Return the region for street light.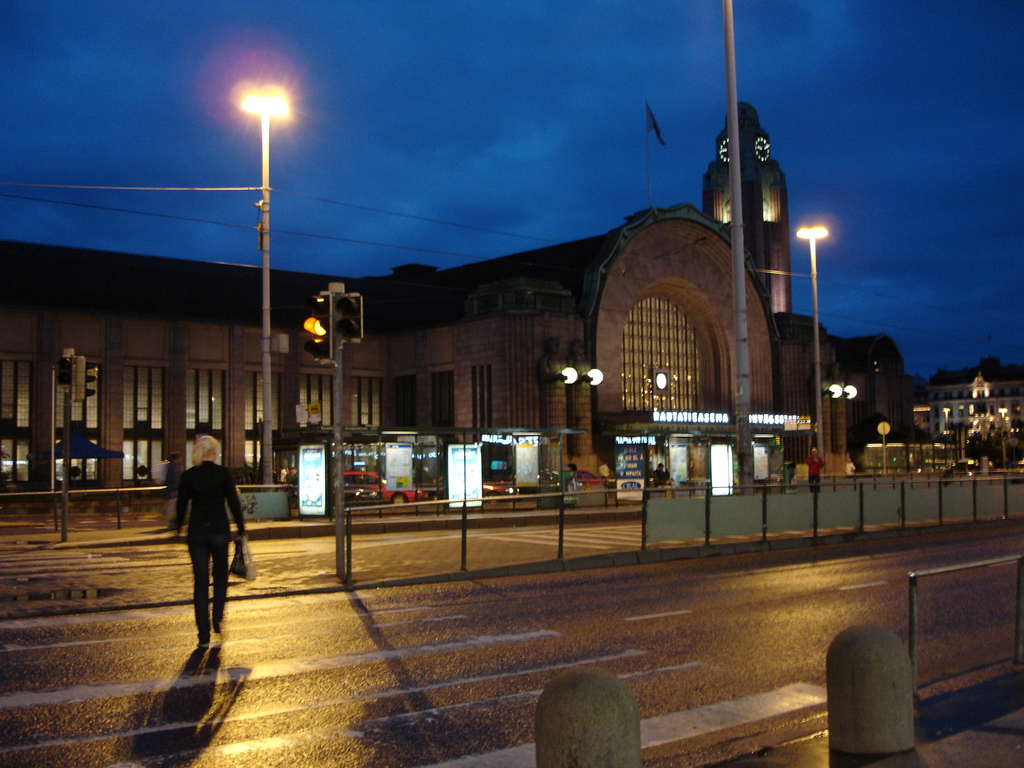
left=794, top=223, right=830, bottom=471.
